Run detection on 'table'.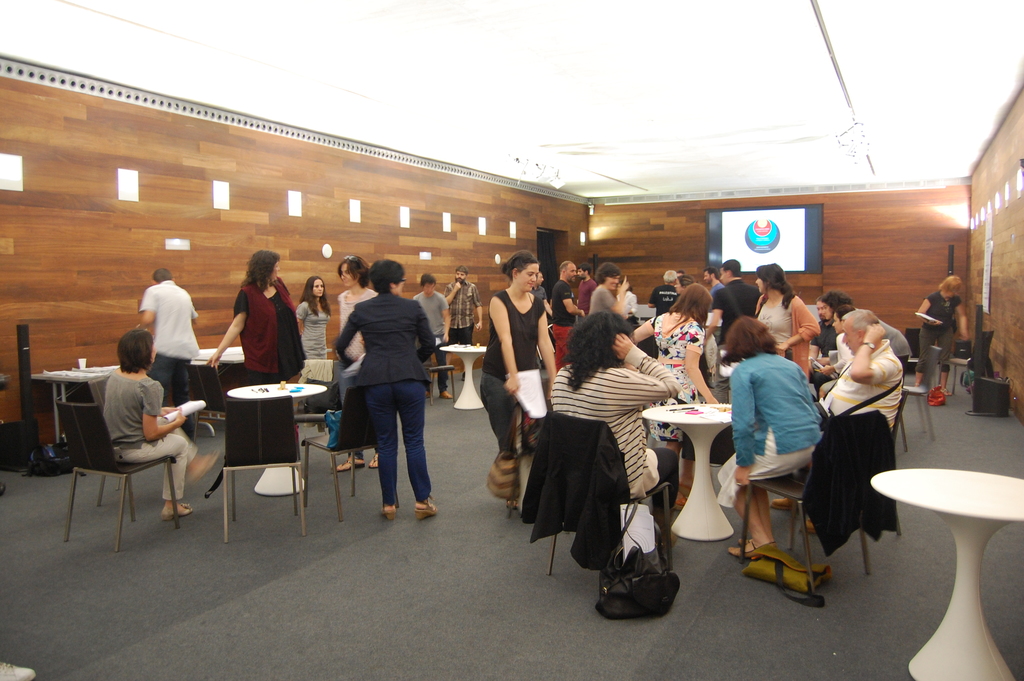
Result: pyautogui.locateOnScreen(637, 401, 732, 545).
